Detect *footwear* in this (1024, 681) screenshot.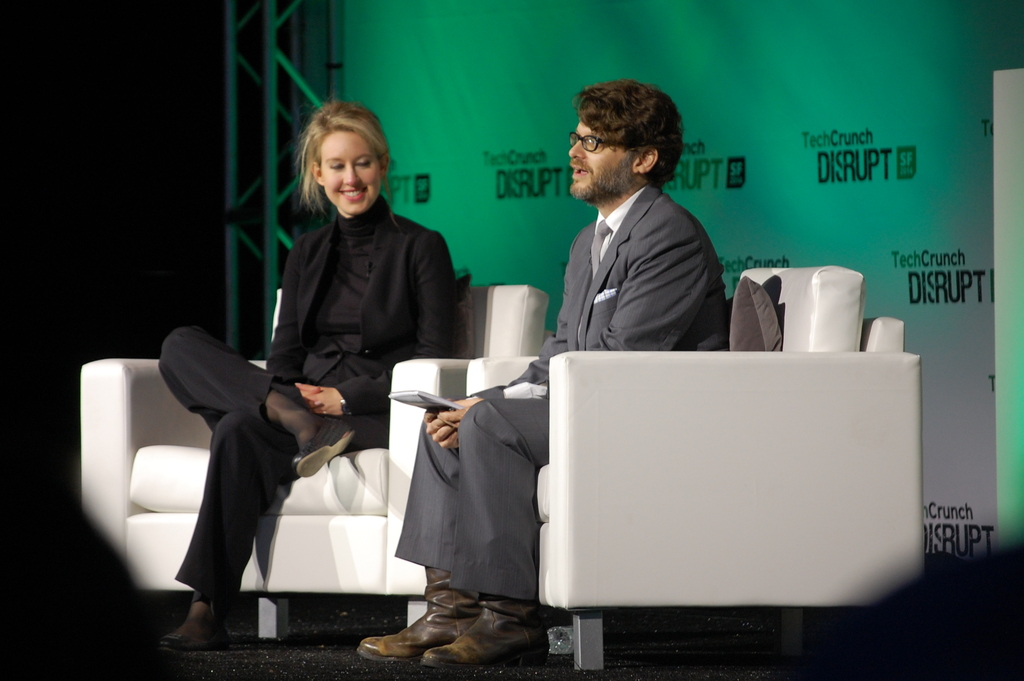
Detection: [292,413,360,477].
